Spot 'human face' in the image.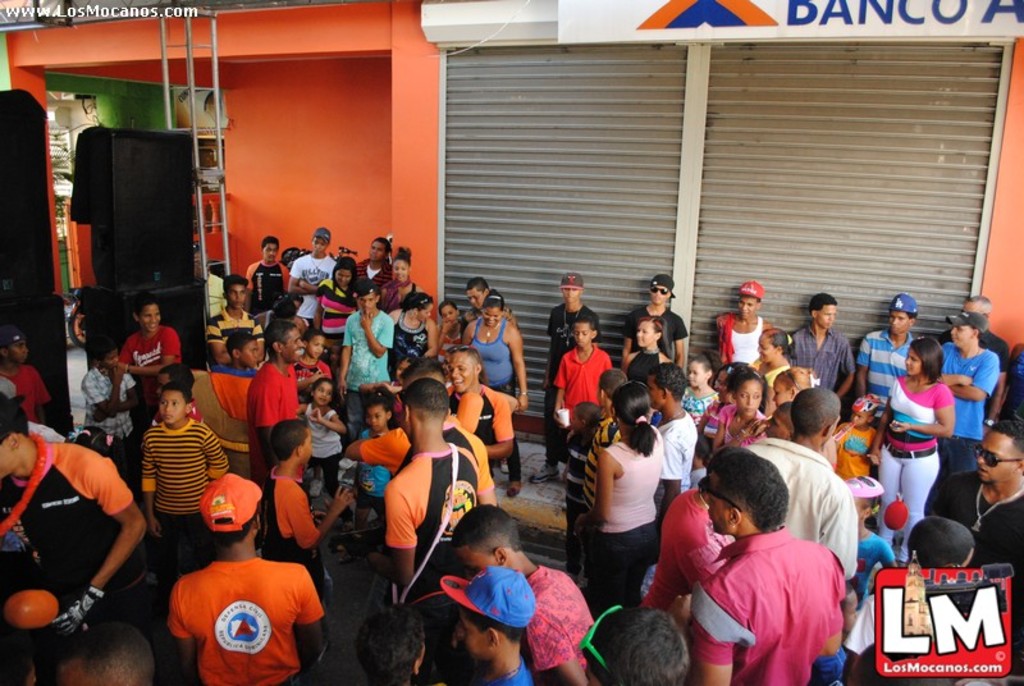
'human face' found at x1=421 y1=302 x2=434 y2=321.
